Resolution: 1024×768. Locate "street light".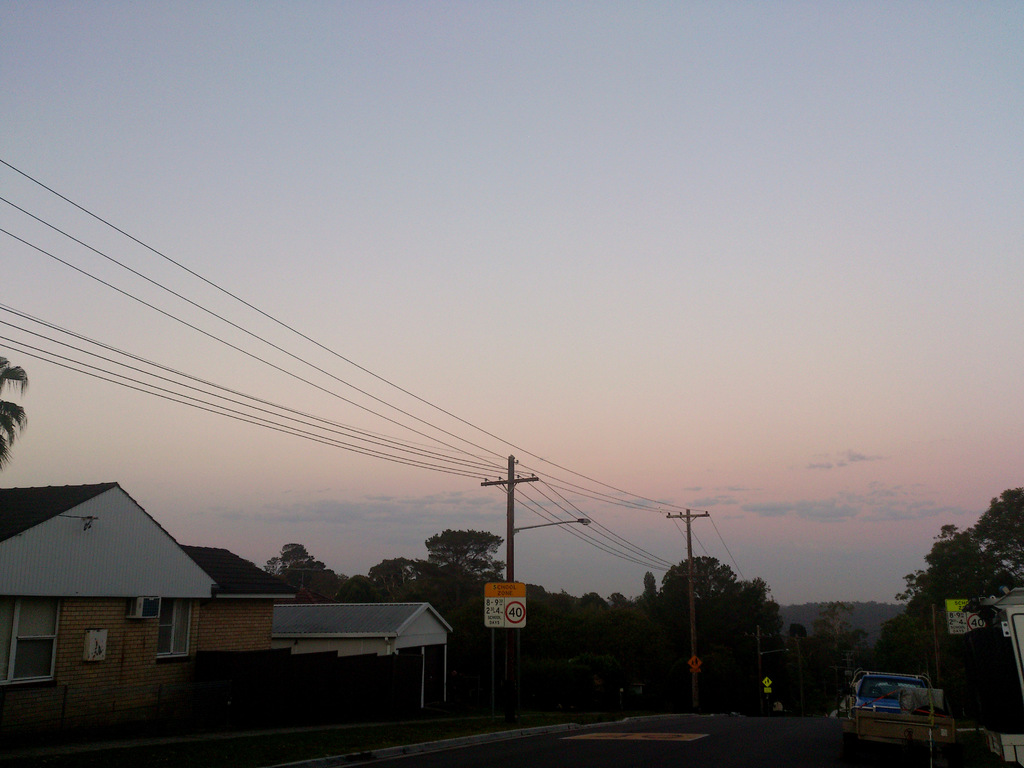
select_region(482, 456, 582, 700).
